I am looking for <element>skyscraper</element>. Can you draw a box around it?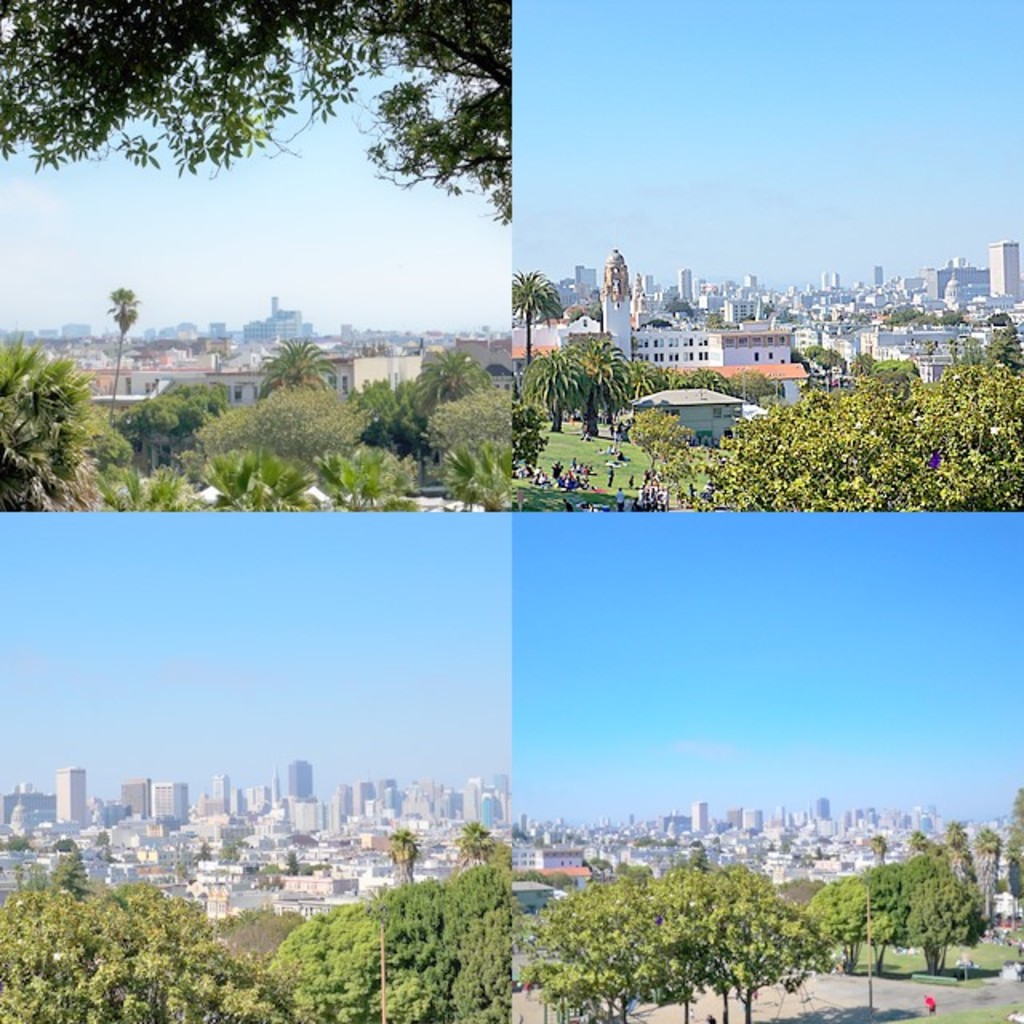
Sure, the bounding box is select_region(600, 264, 634, 309).
